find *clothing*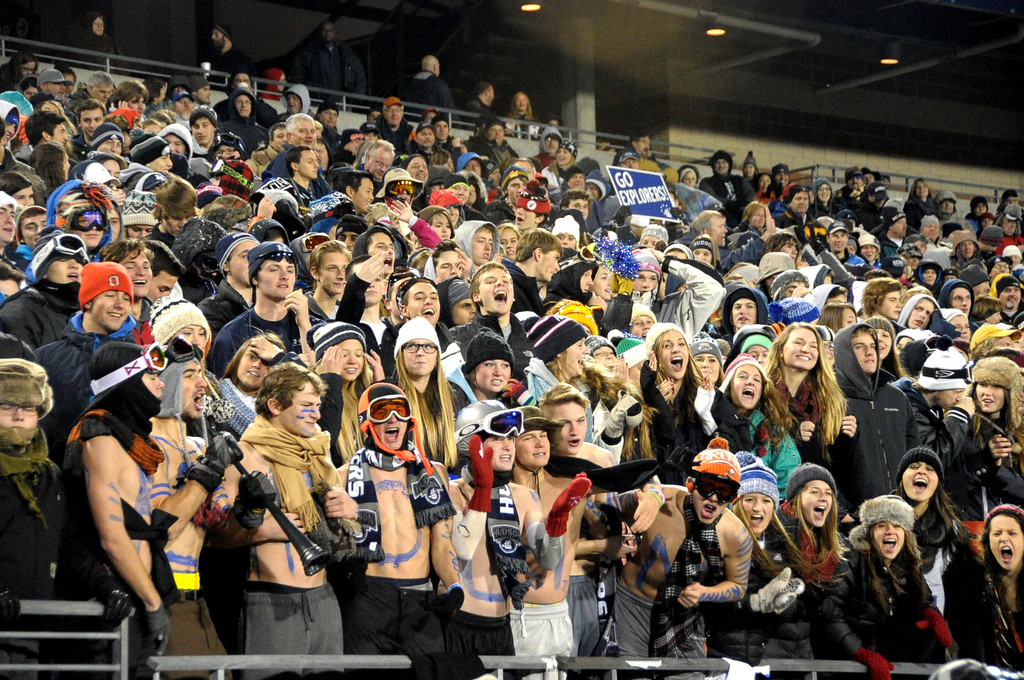
bbox=(474, 311, 529, 381)
